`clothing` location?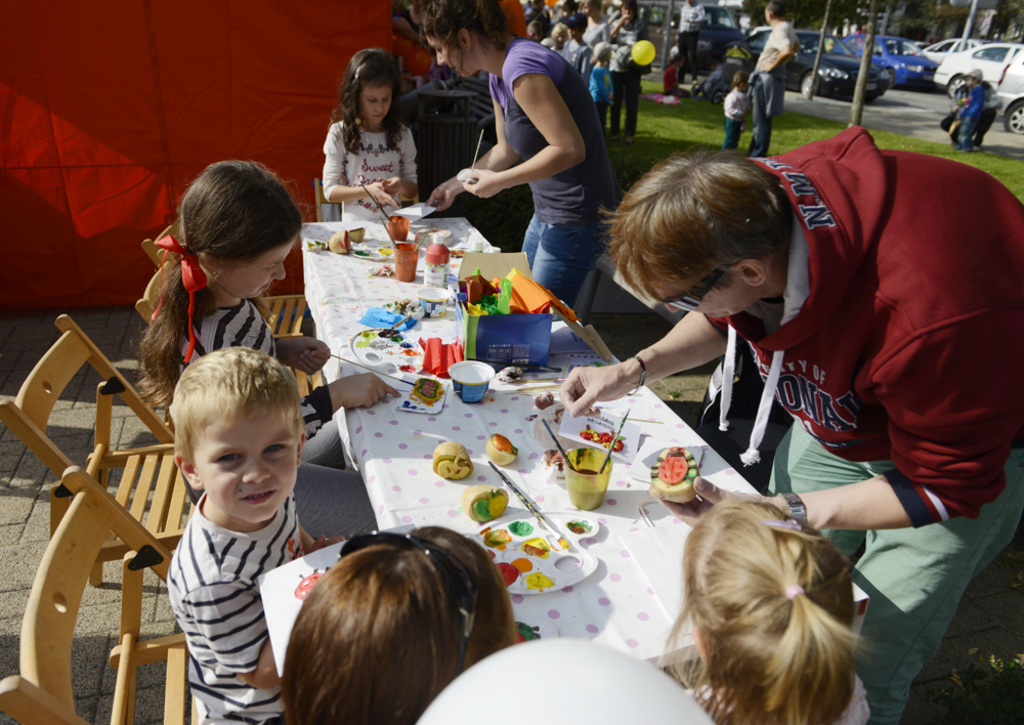
705/128/999/598
